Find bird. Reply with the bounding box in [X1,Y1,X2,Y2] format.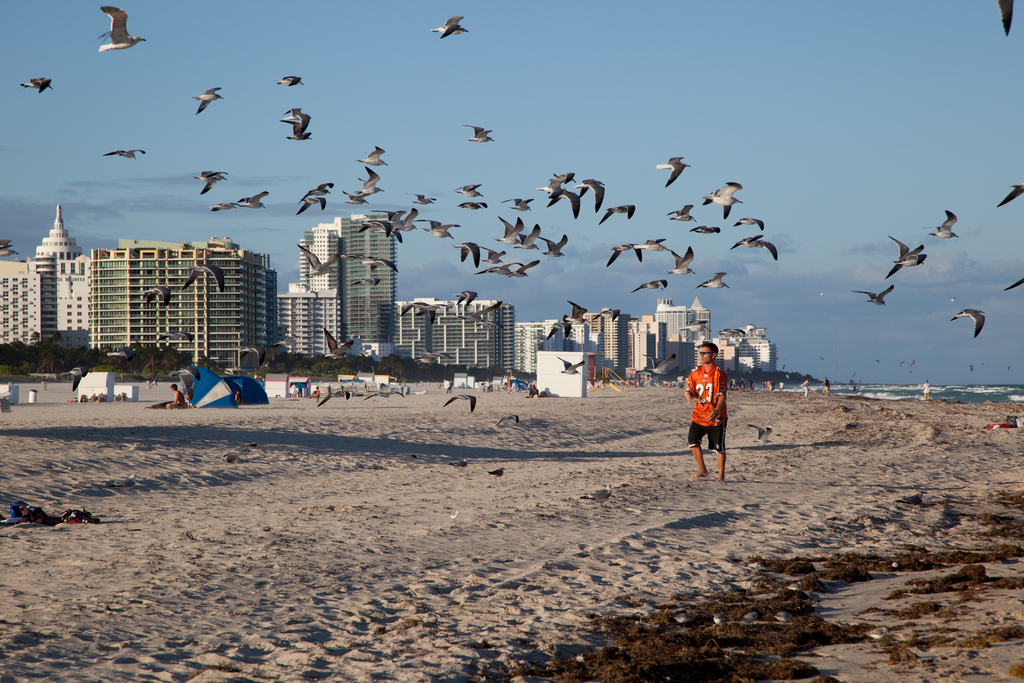
[297,182,333,201].
